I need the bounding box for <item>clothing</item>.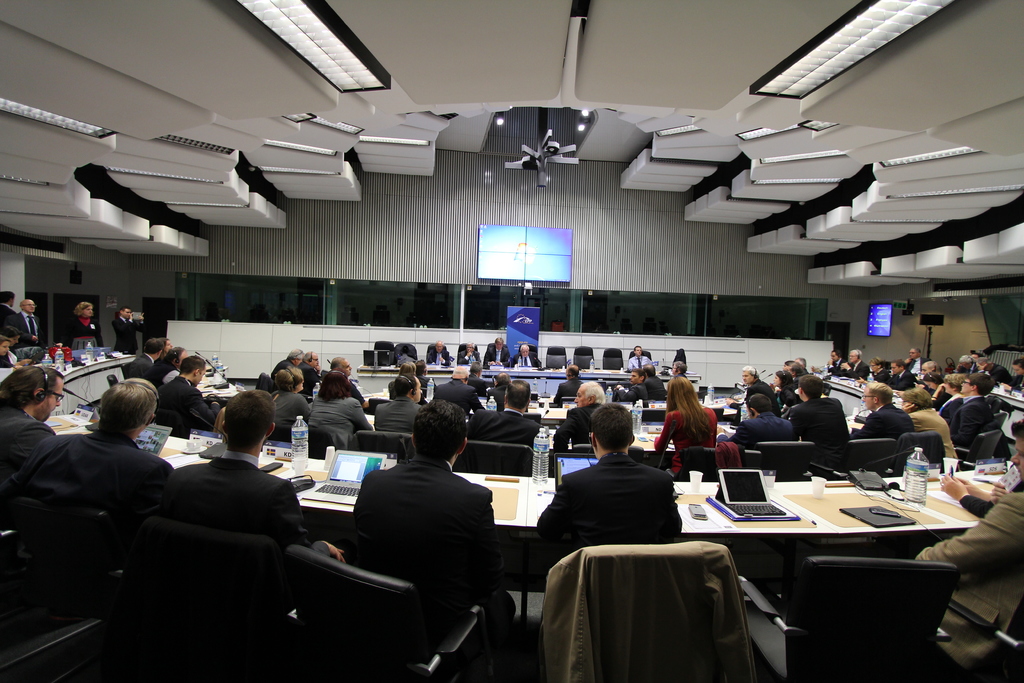
Here it is: left=483, top=345, right=512, bottom=365.
